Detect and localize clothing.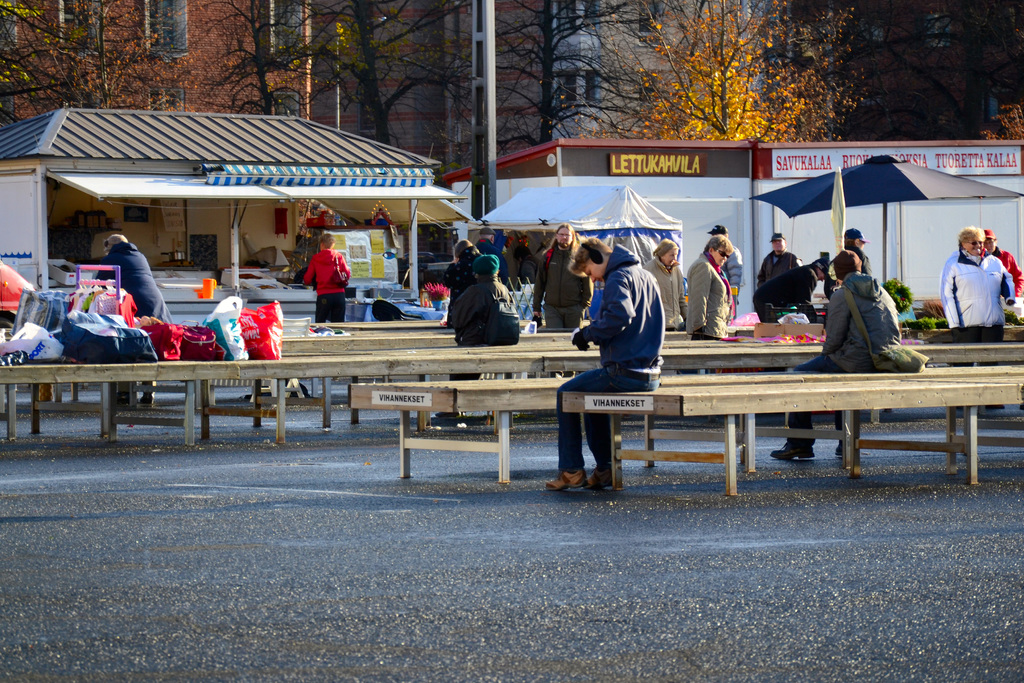
Localized at {"left": 532, "top": 241, "right": 591, "bottom": 372}.
